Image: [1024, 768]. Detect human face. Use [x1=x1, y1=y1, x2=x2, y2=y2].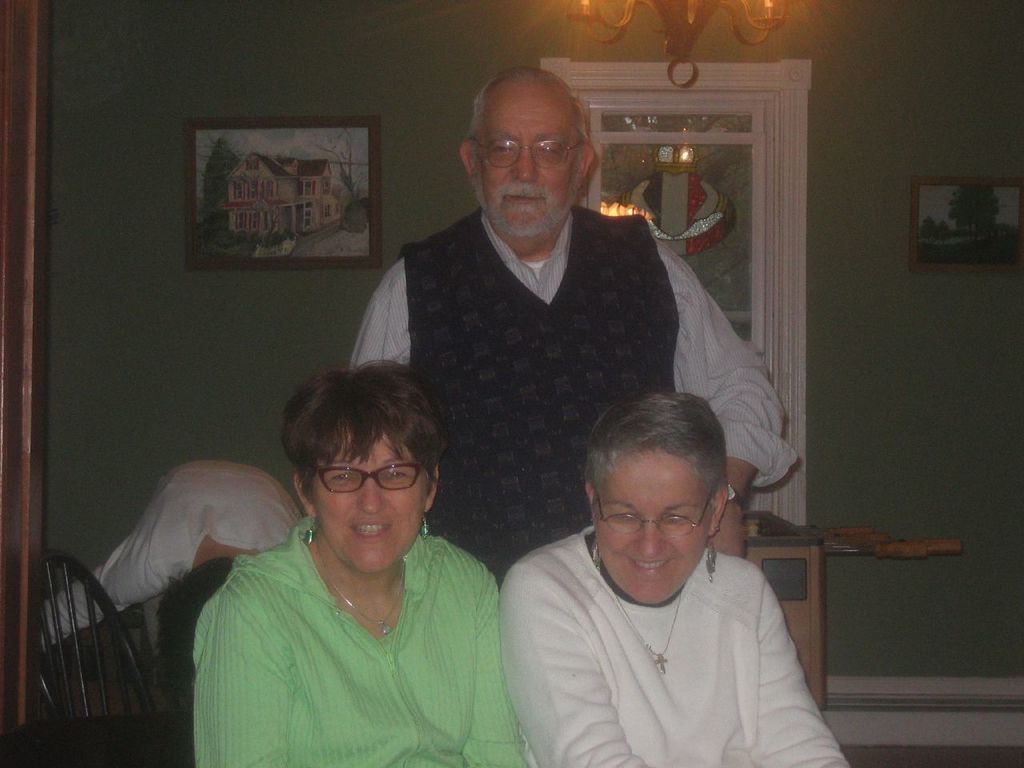
[x1=312, y1=426, x2=430, y2=568].
